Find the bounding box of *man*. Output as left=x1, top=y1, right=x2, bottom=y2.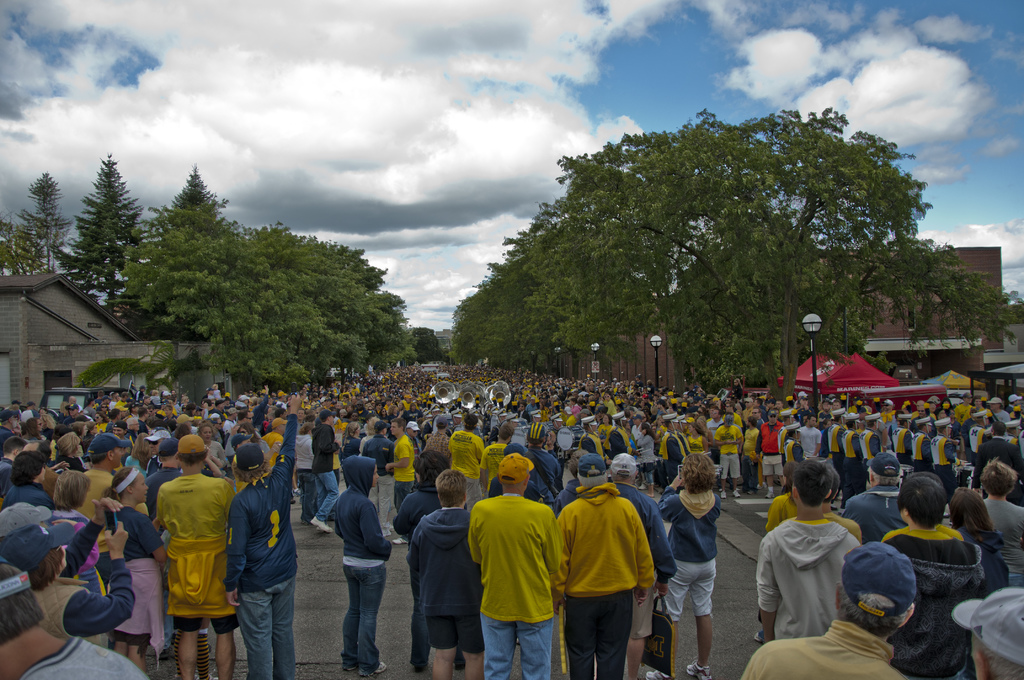
left=468, top=455, right=568, bottom=679.
